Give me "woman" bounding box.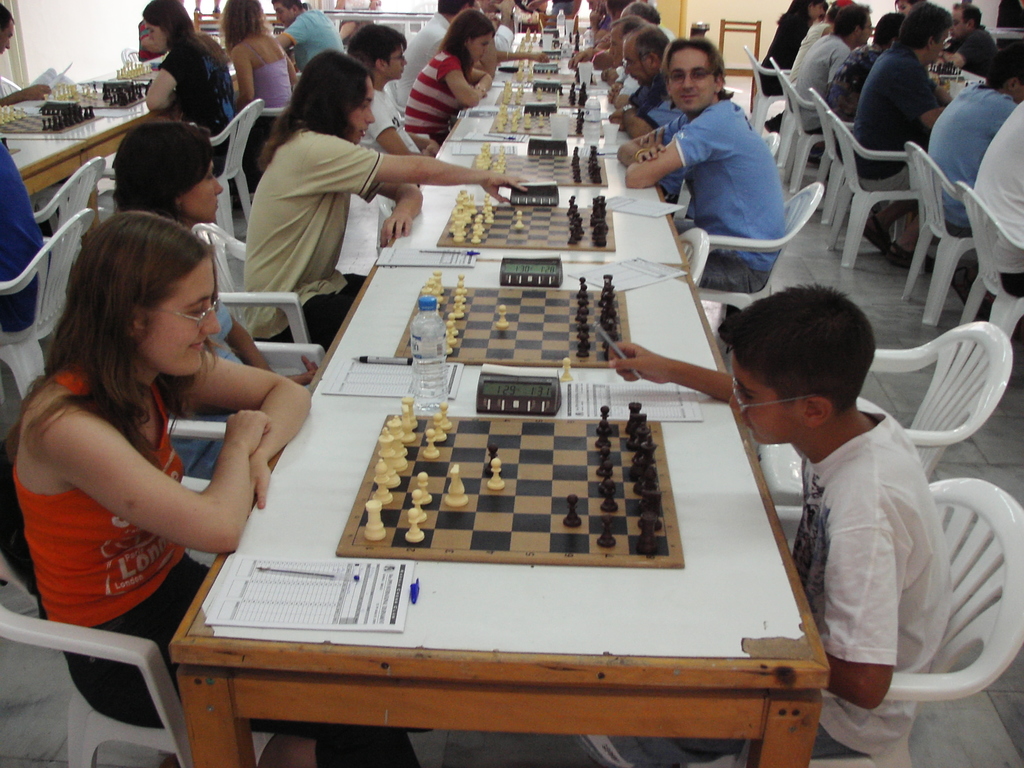
bbox(217, 0, 299, 191).
